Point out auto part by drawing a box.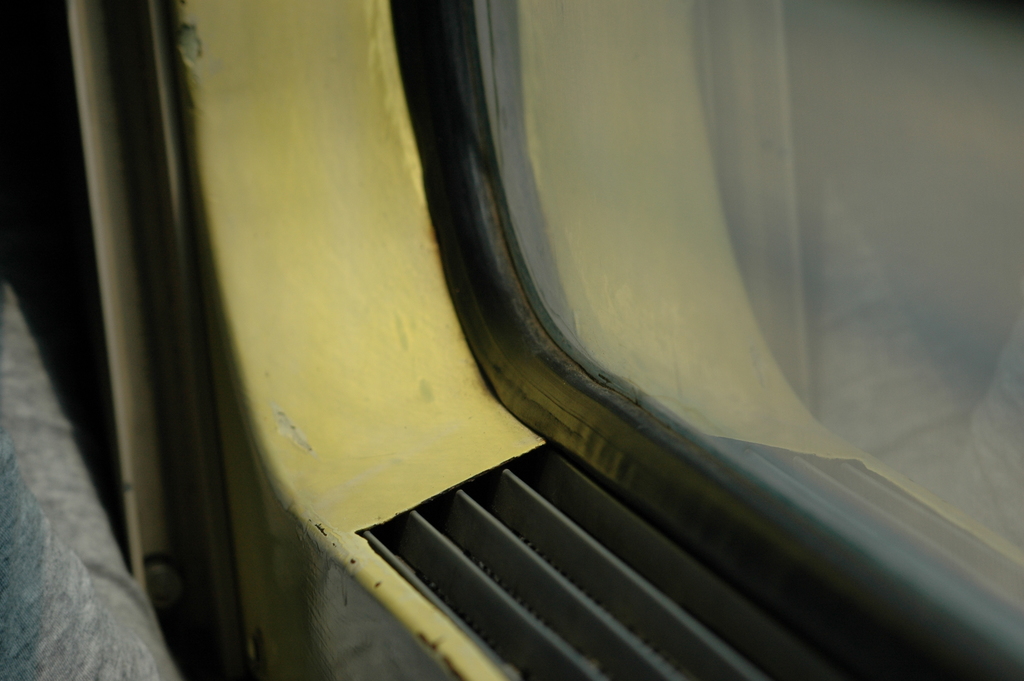
[left=0, top=0, right=1023, bottom=680].
